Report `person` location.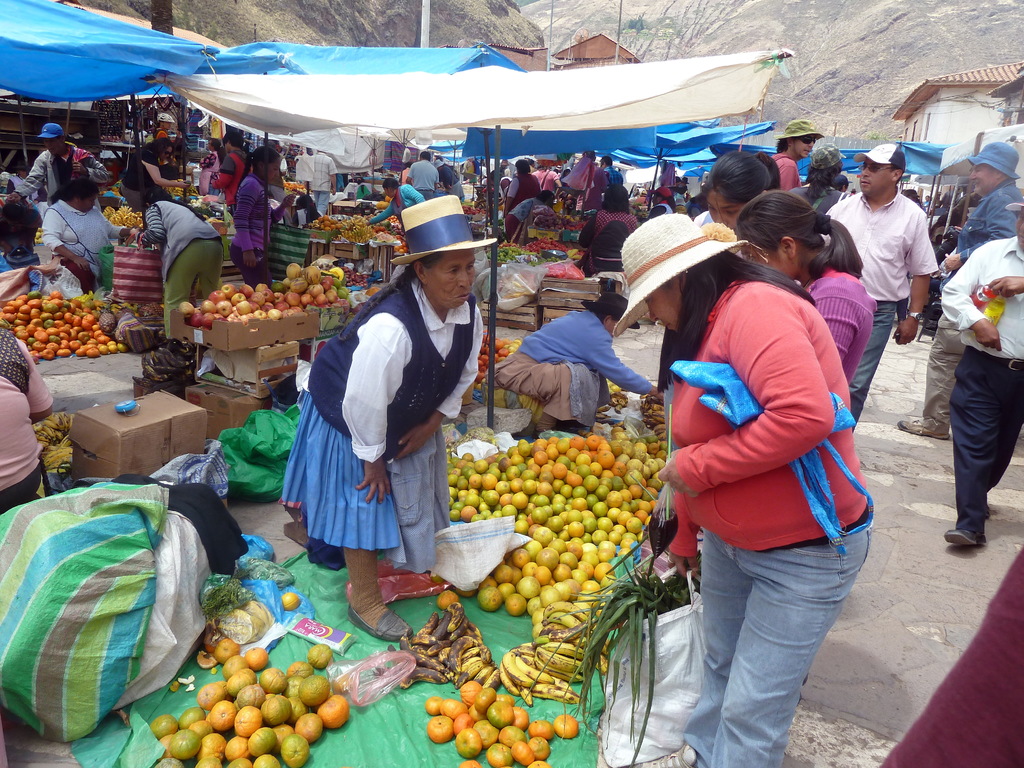
Report: crop(893, 141, 1023, 436).
